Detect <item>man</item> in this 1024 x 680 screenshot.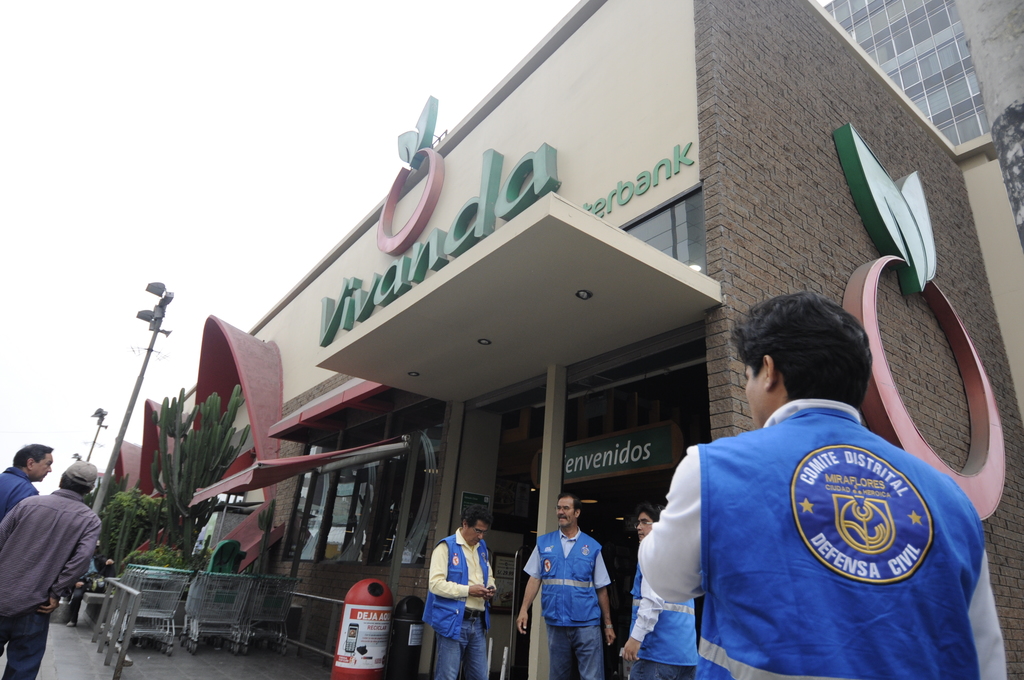
Detection: x1=0, y1=441, x2=54, y2=517.
